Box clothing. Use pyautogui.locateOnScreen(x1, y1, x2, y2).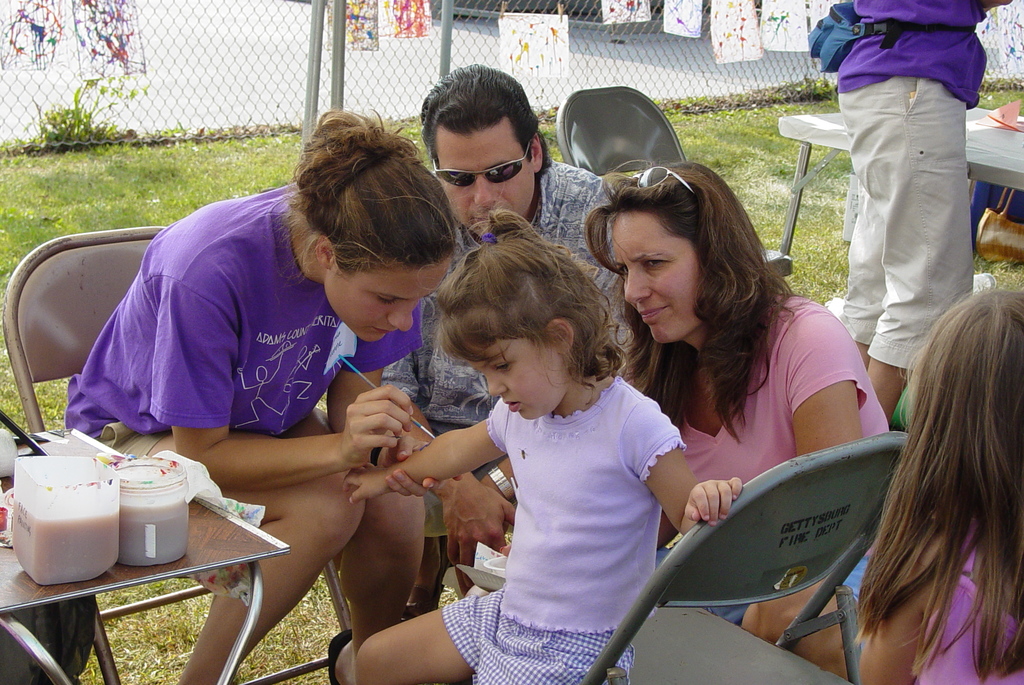
pyautogui.locateOnScreen(677, 297, 895, 481).
